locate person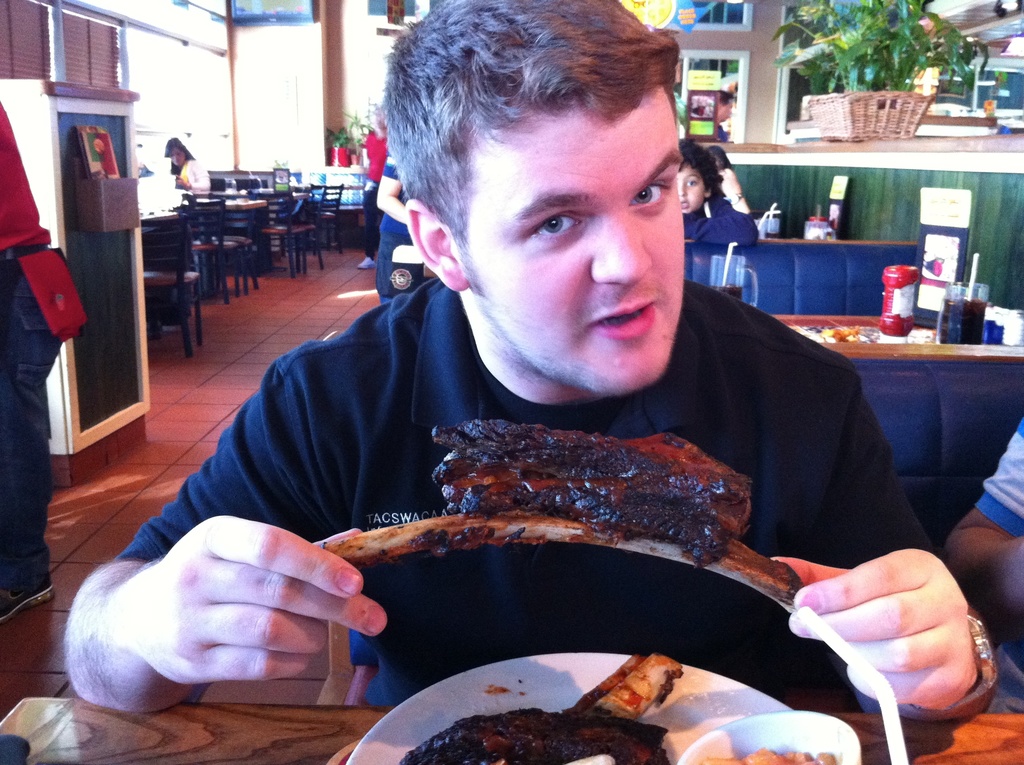
61,0,998,719
